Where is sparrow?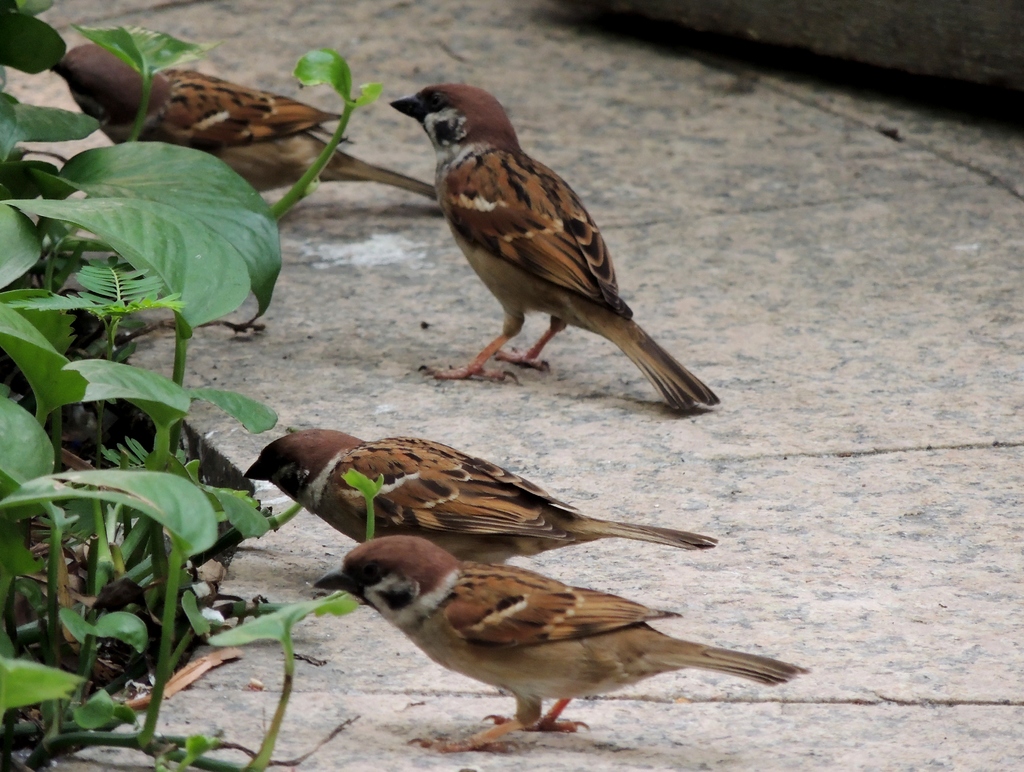
<region>45, 45, 436, 204</region>.
